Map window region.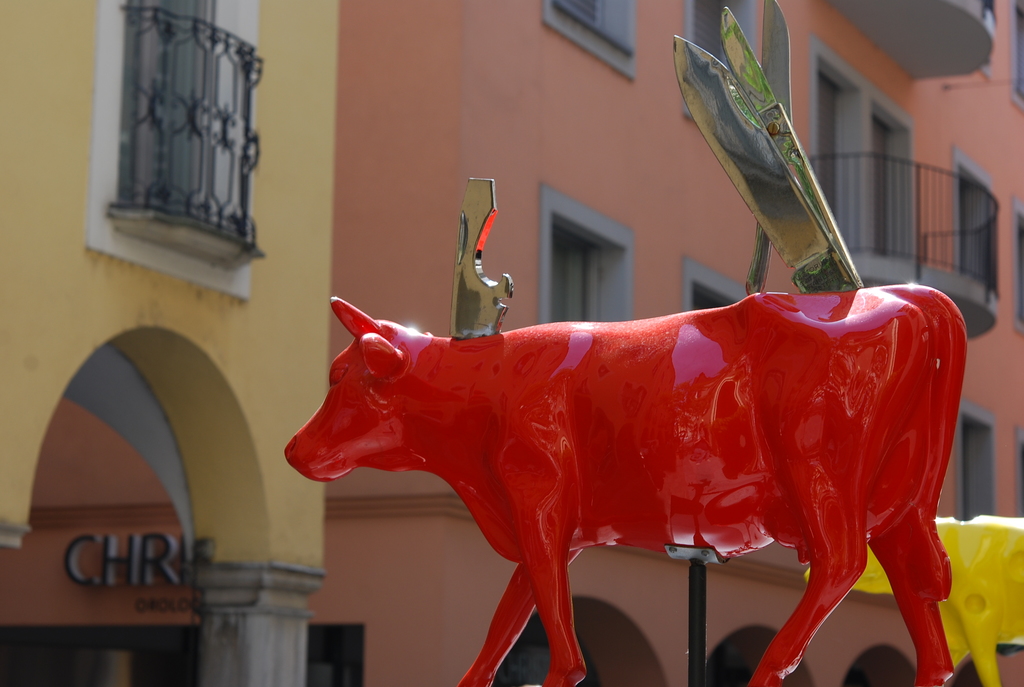
Mapped to detection(955, 148, 1001, 301).
